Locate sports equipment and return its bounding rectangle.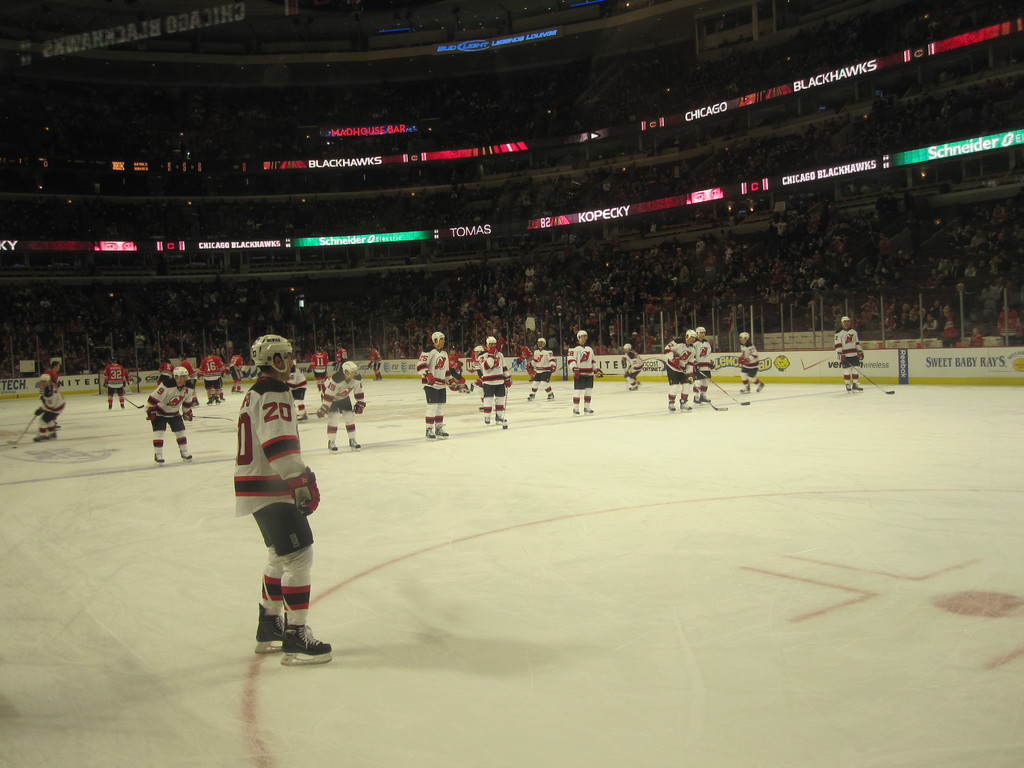
(285,465,320,518).
